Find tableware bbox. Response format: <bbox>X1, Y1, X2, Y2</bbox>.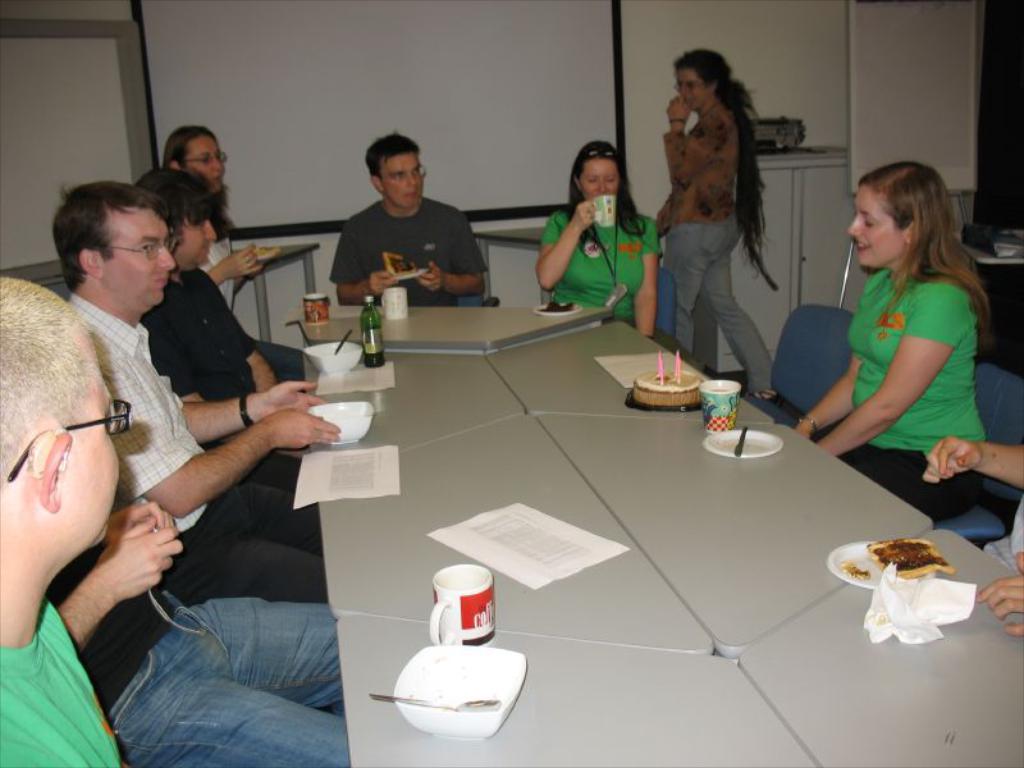
<bbox>703, 379, 739, 431</bbox>.
